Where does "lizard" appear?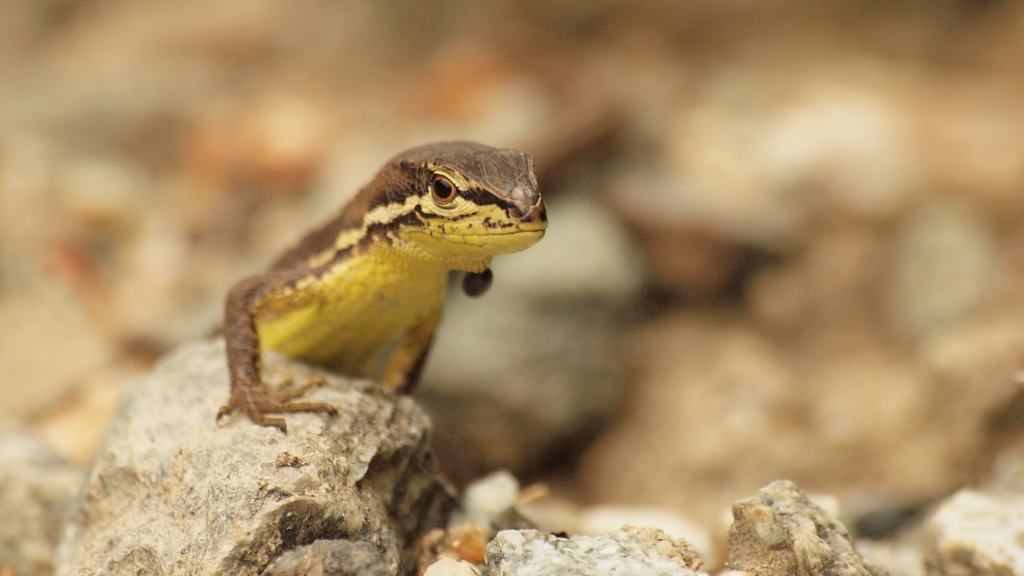
Appears at locate(194, 147, 548, 452).
